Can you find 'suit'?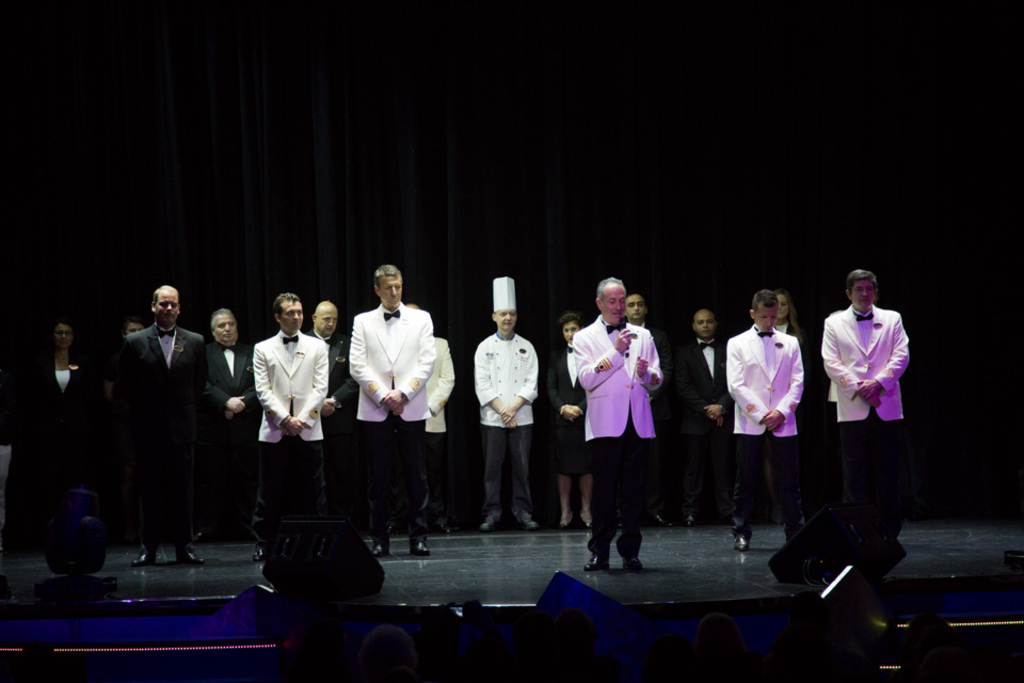
Yes, bounding box: 670/336/737/517.
